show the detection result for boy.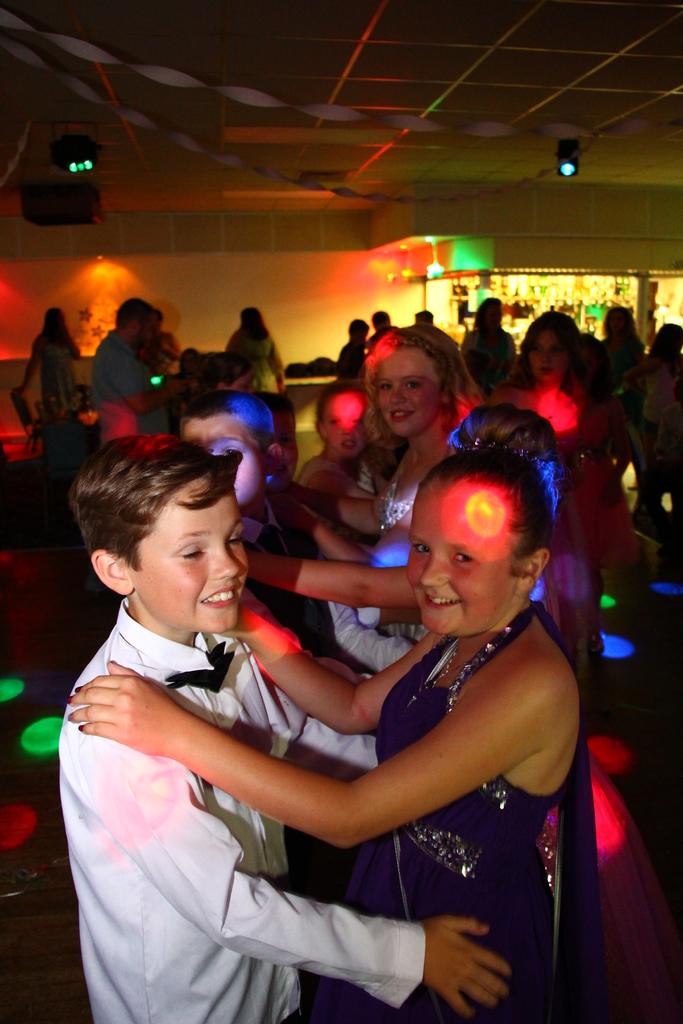
<bbox>90, 378, 542, 979</bbox>.
